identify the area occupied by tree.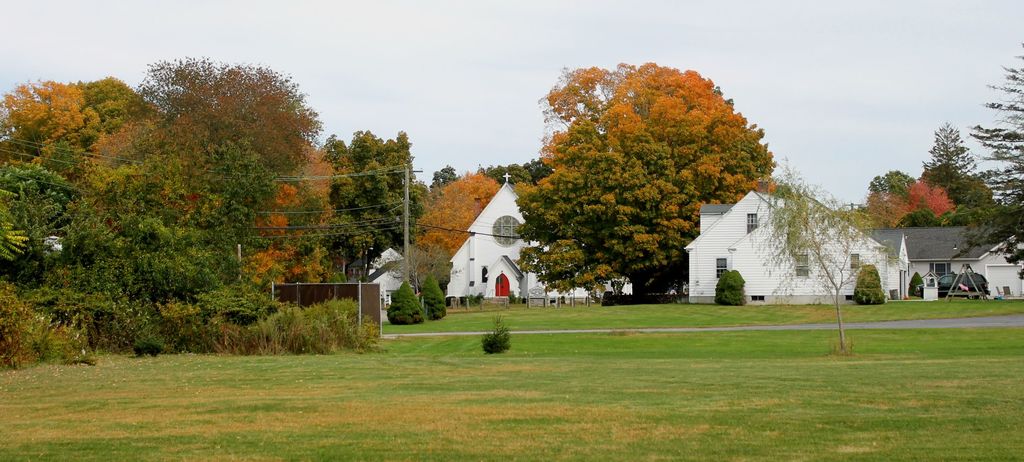
Area: bbox(424, 157, 454, 196).
